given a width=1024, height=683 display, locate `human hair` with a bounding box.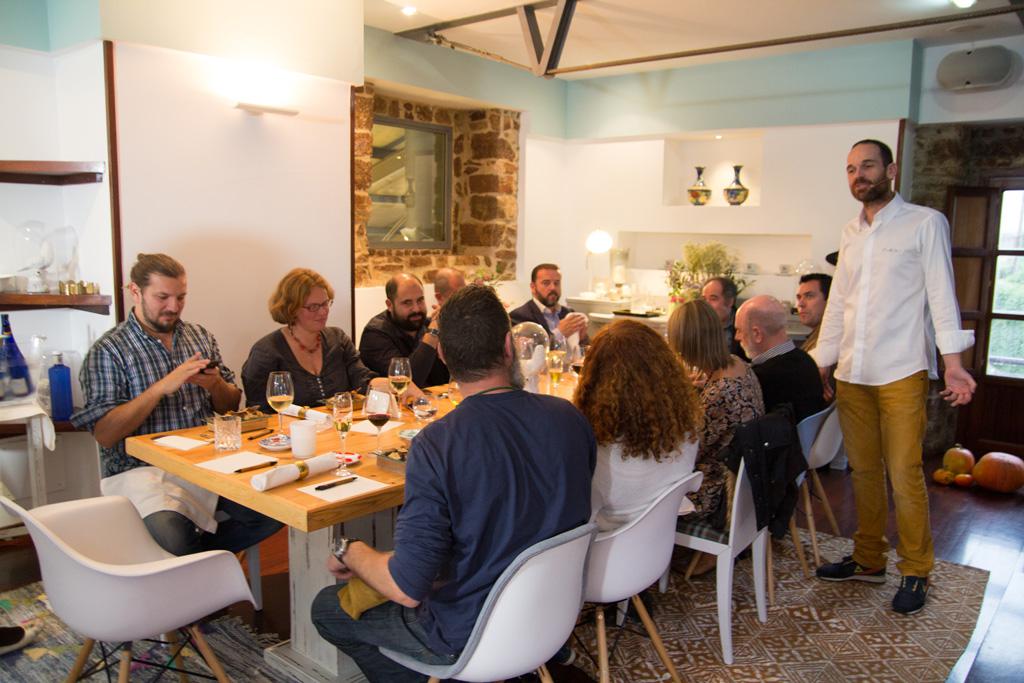
Located: BBox(529, 264, 558, 282).
